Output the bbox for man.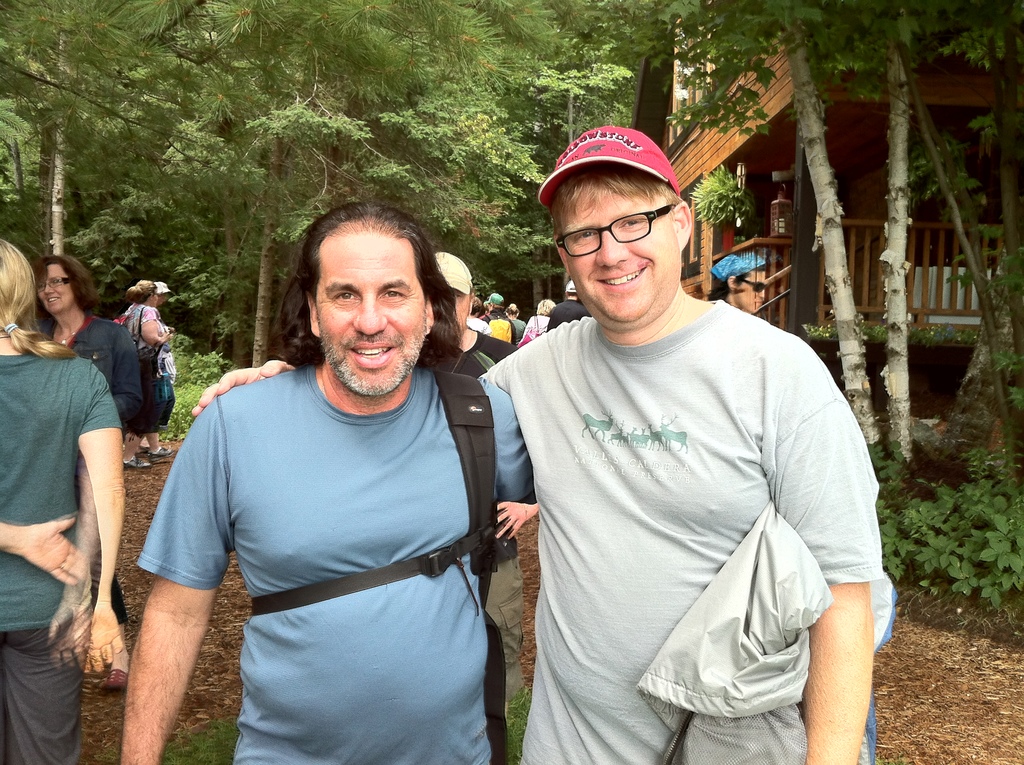
708:250:764:316.
